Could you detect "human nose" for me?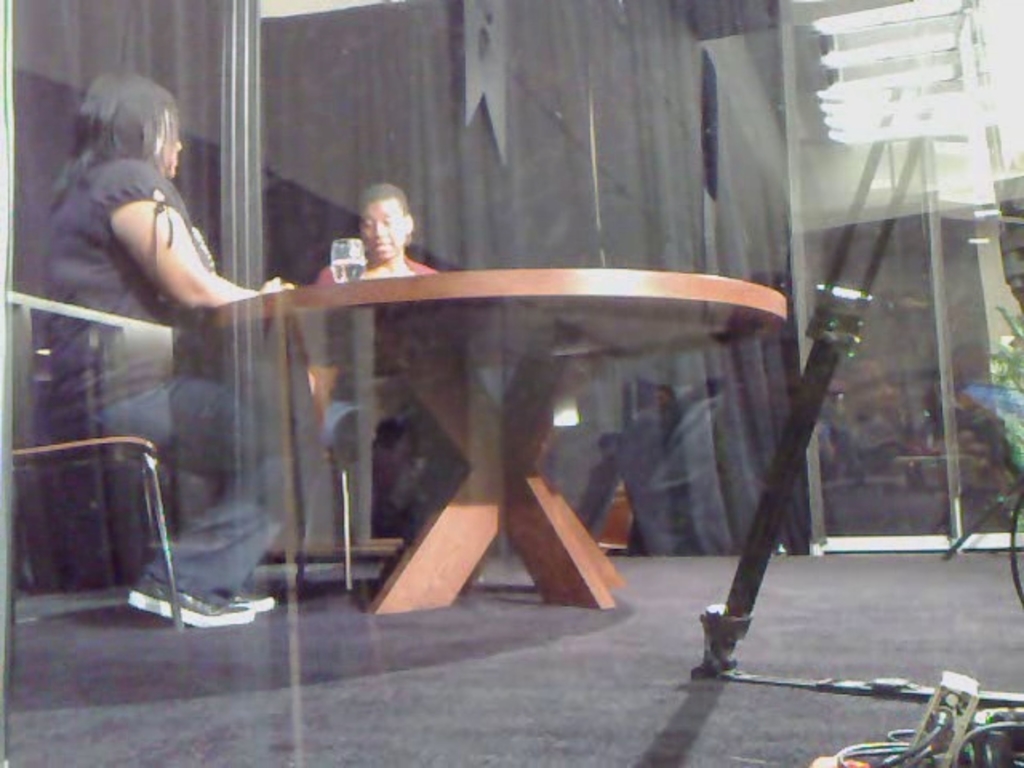
Detection result: <region>371, 222, 386, 240</region>.
